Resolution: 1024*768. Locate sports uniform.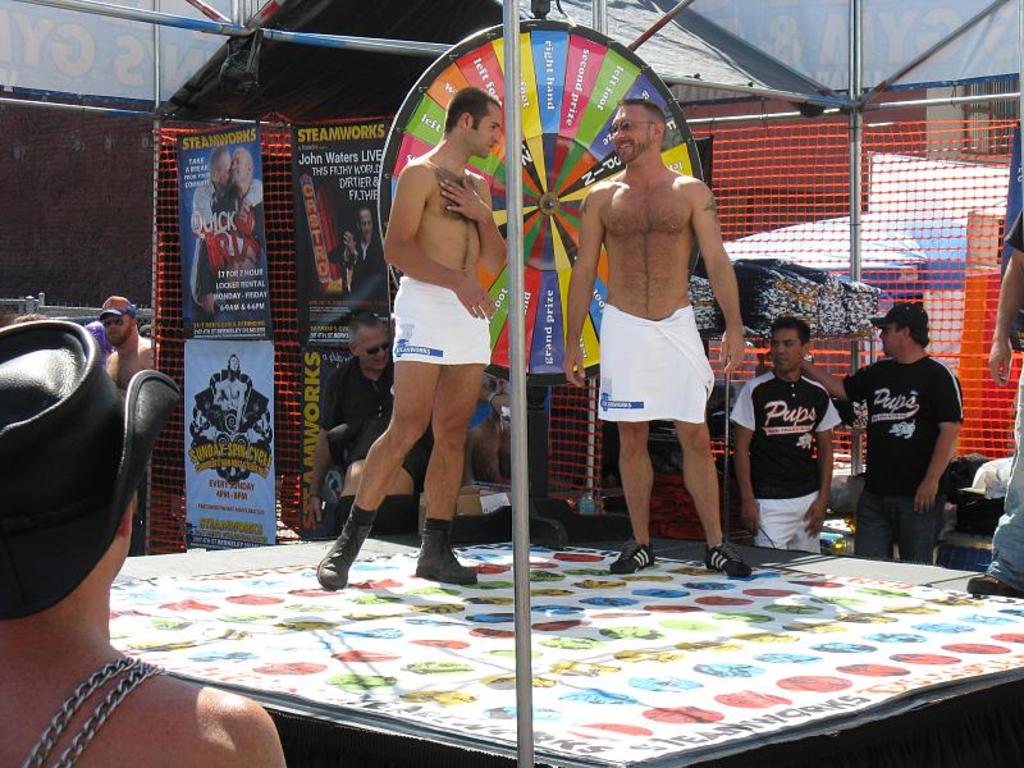
731 370 841 554.
